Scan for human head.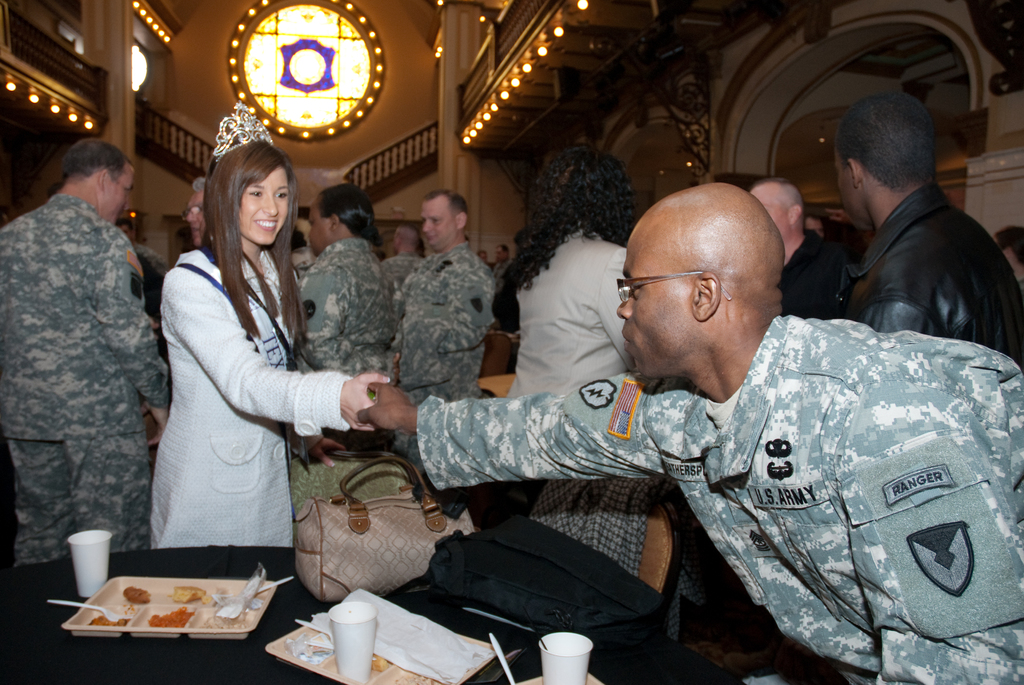
Scan result: bbox=(800, 204, 829, 236).
